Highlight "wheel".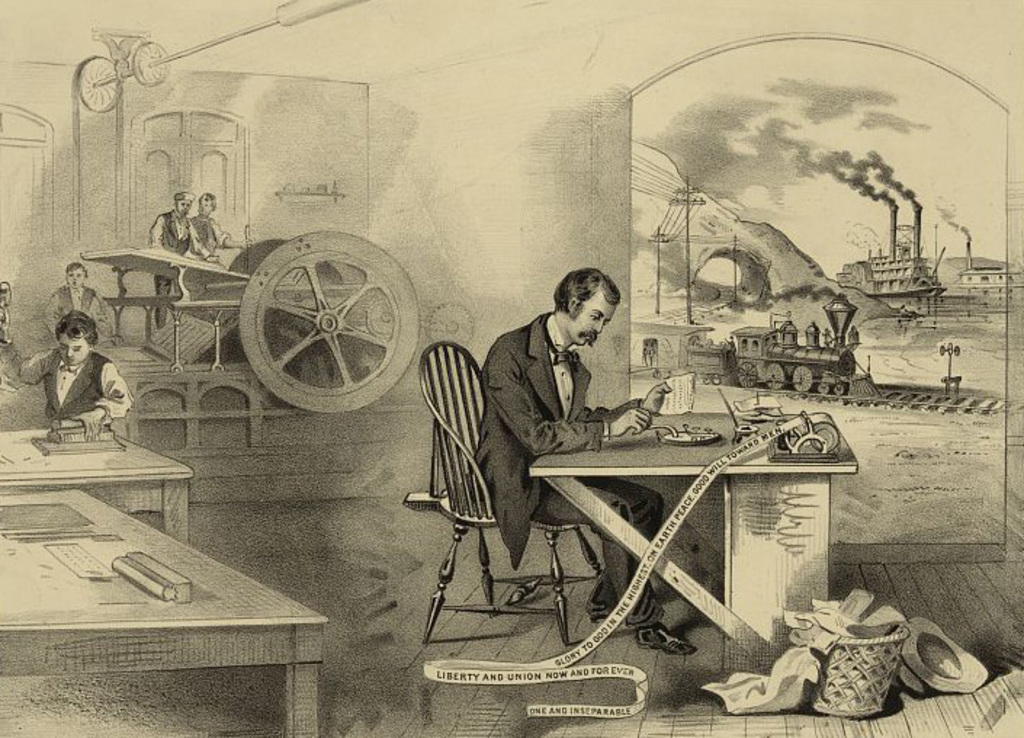
Highlighted region: <region>707, 373, 725, 386</region>.
